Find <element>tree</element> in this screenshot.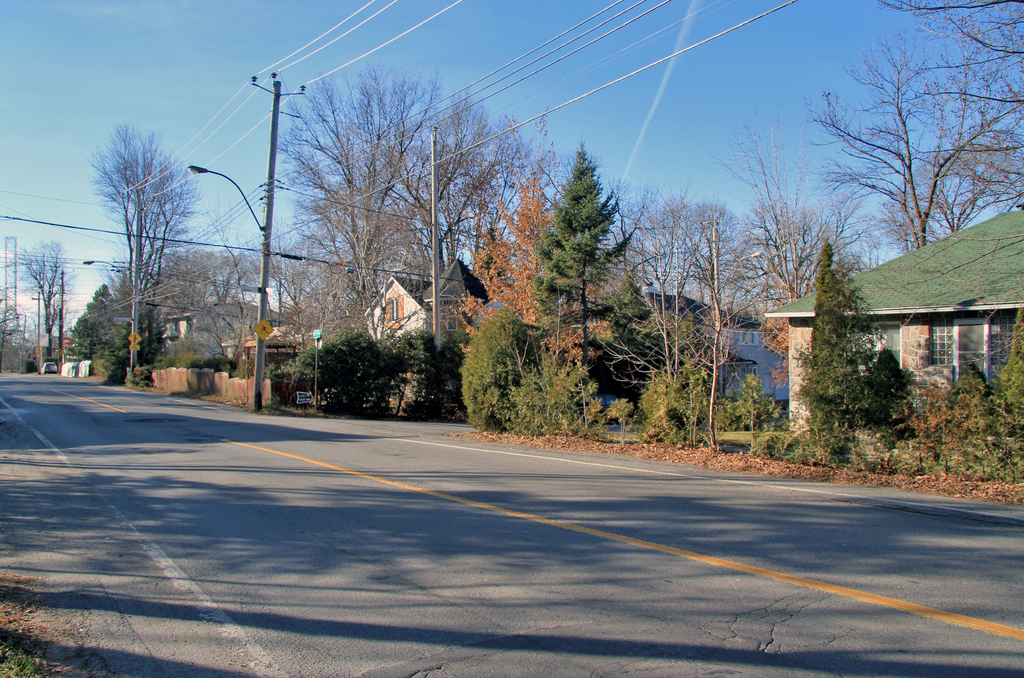
The bounding box for <element>tree</element> is 278, 317, 461, 432.
